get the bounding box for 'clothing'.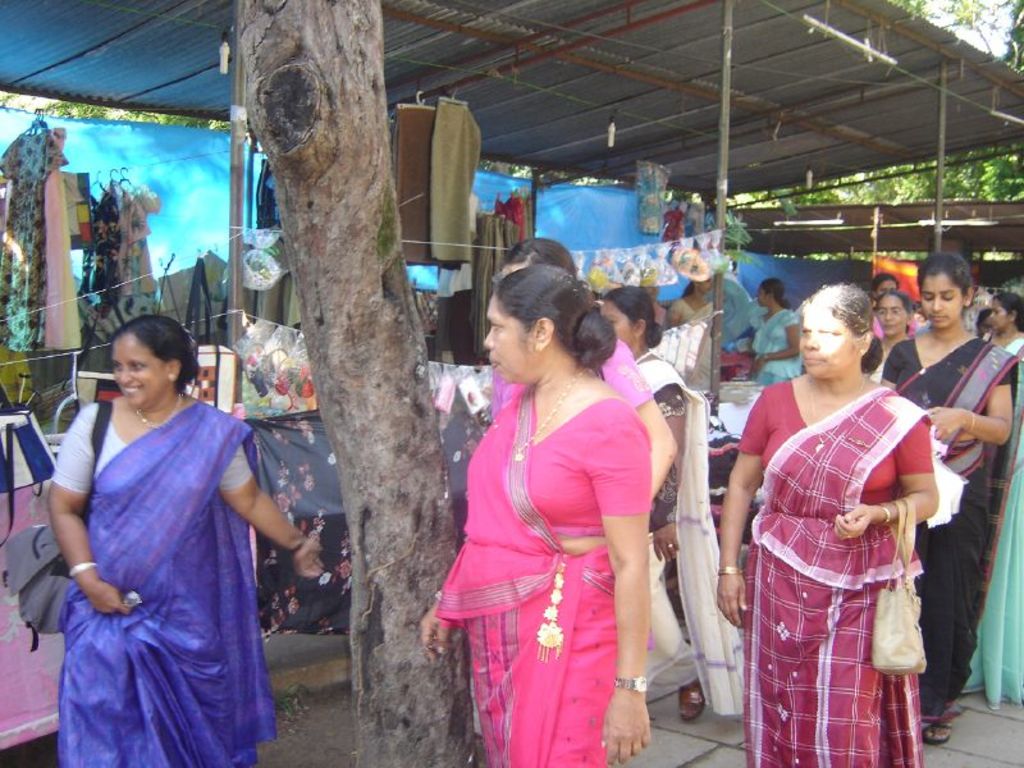
bbox=[750, 305, 819, 381].
